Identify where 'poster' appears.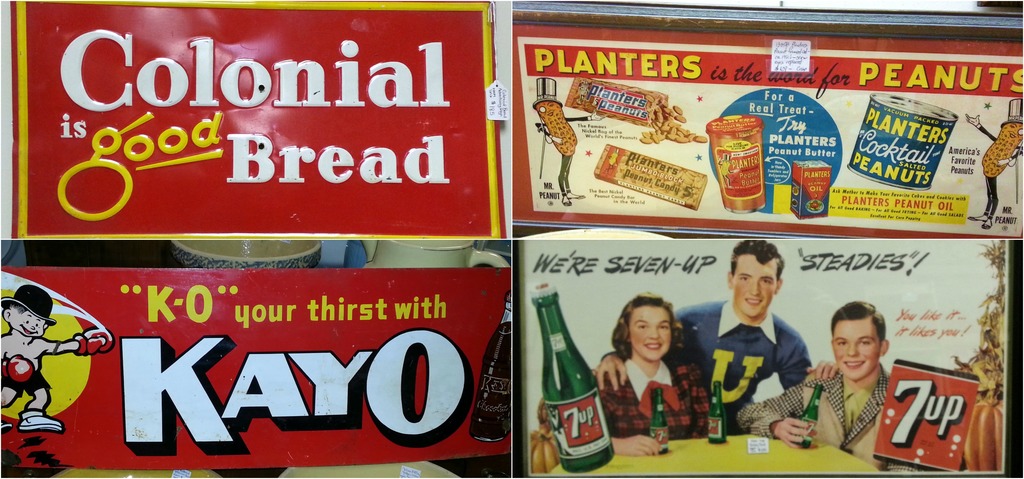
Appears at rect(0, 265, 516, 463).
